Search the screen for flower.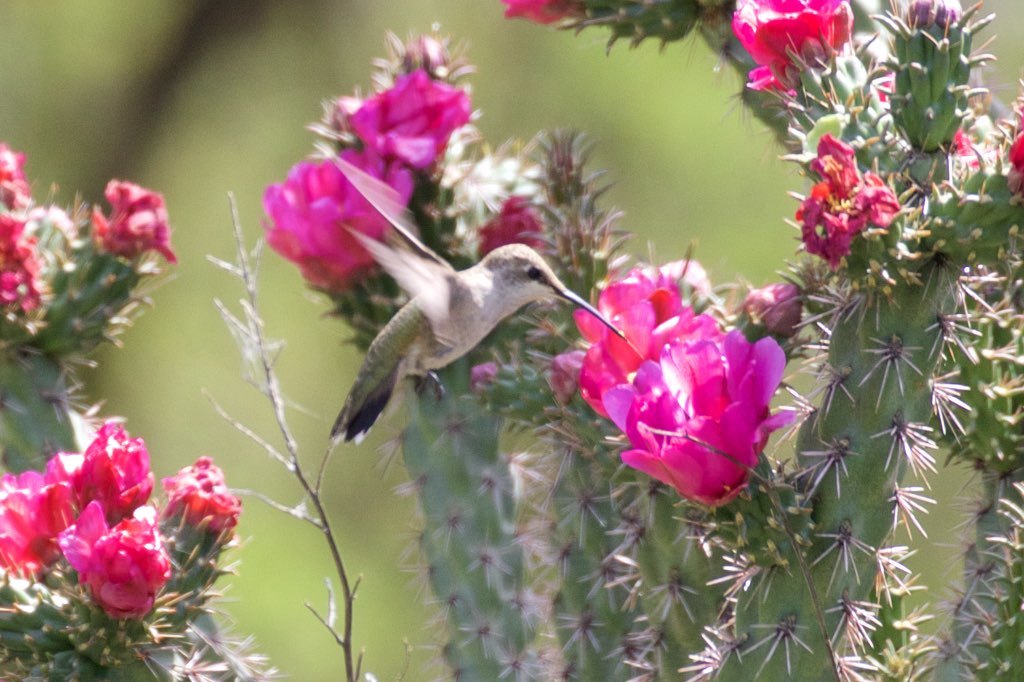
Found at (502,0,569,27).
